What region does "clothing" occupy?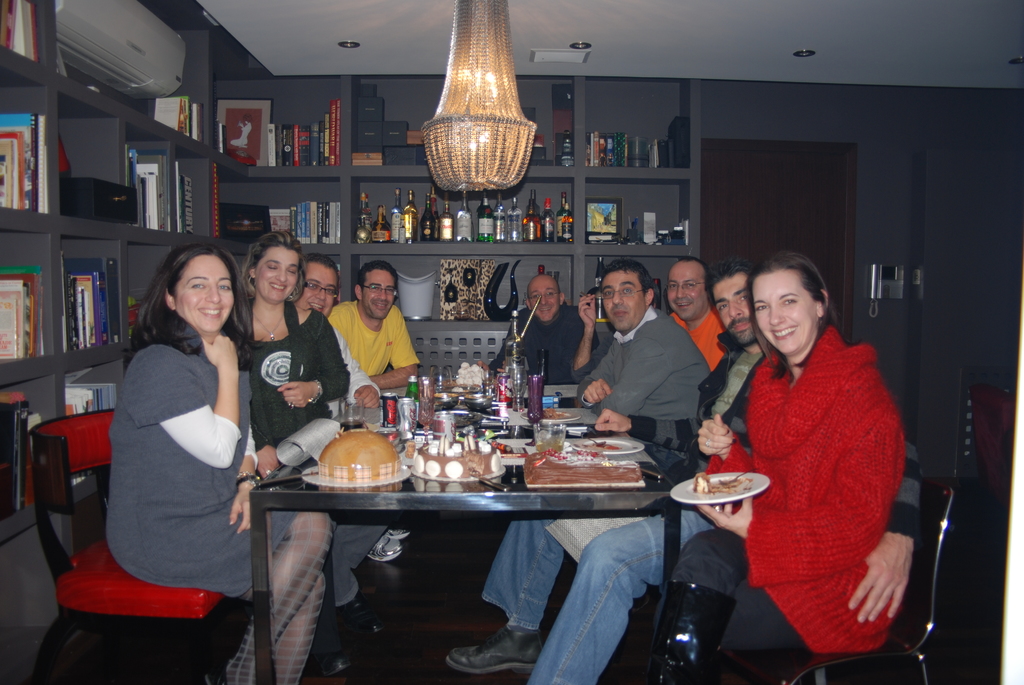
detection(323, 294, 423, 381).
